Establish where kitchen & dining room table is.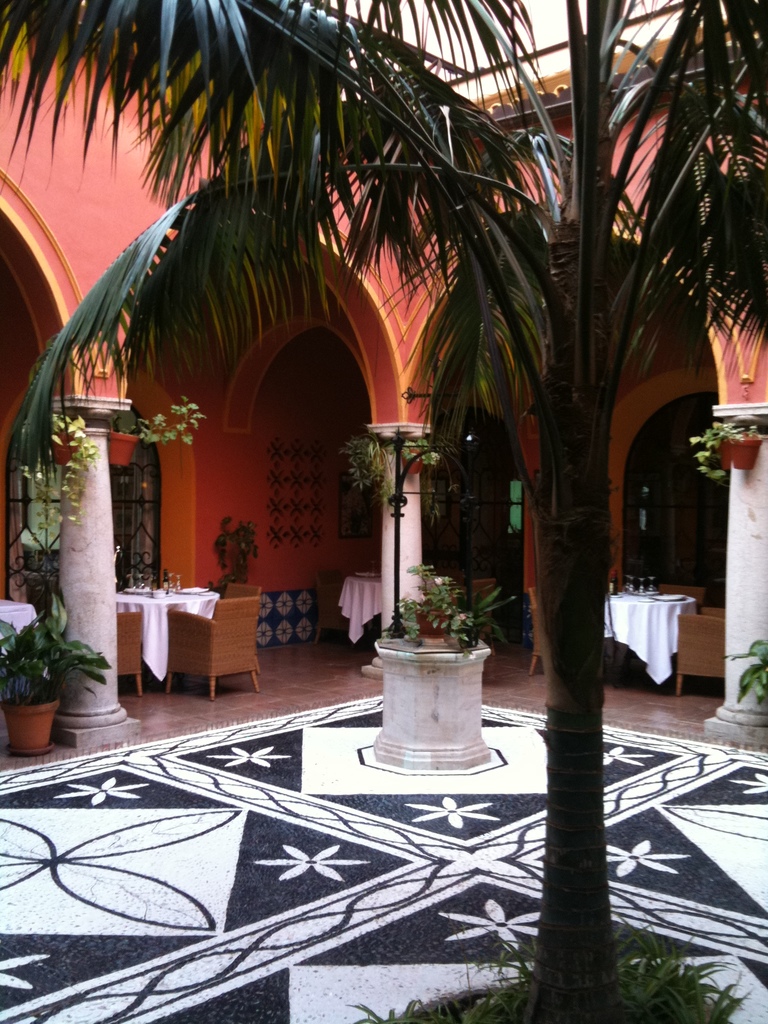
Established at left=113, top=580, right=224, bottom=682.
